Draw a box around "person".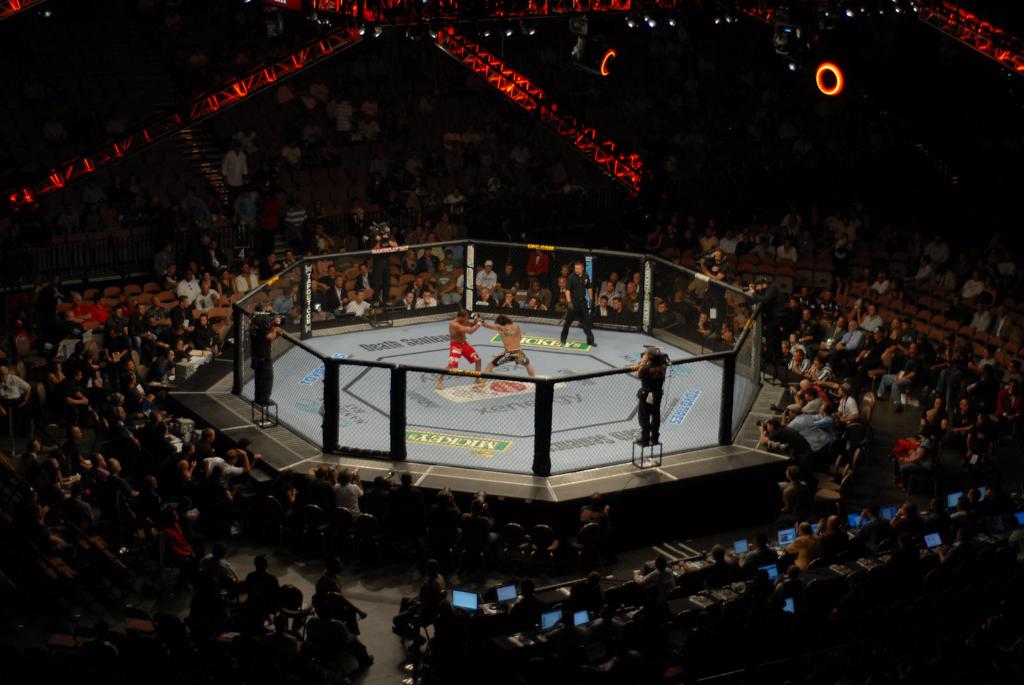
368 219 398 295.
